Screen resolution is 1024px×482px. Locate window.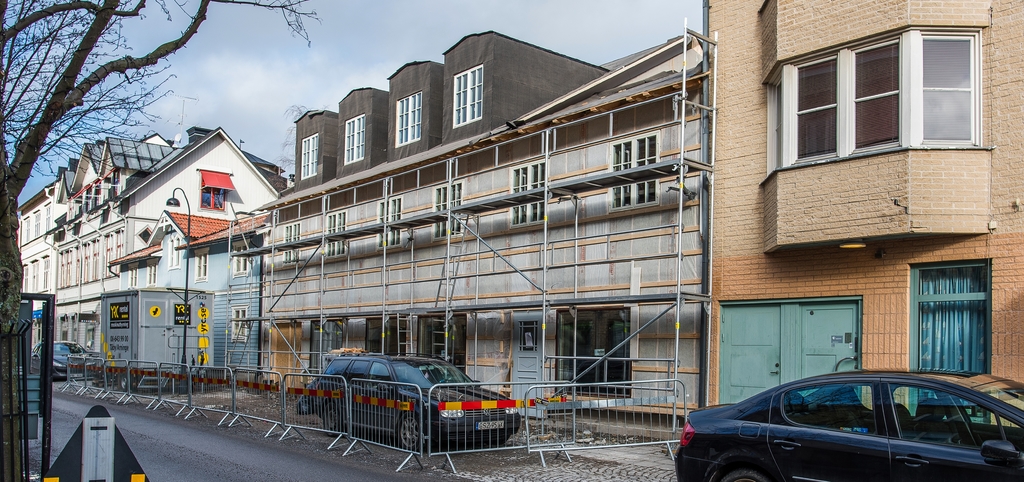
(338, 112, 364, 170).
